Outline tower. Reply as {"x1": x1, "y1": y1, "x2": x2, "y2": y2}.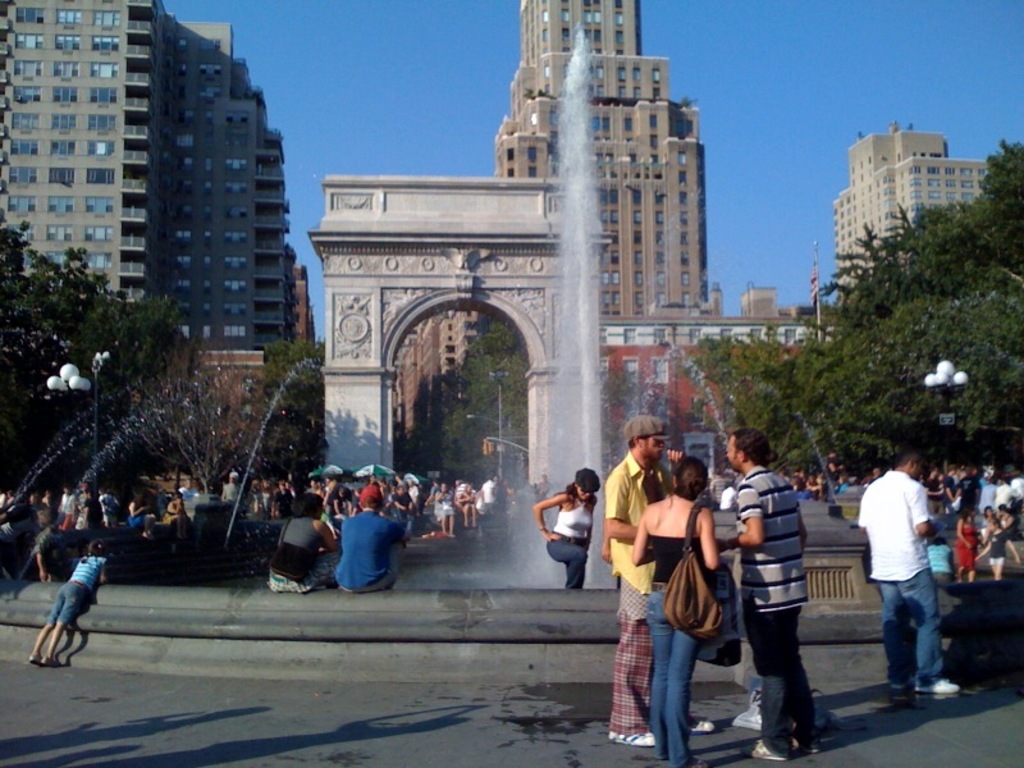
{"x1": 18, "y1": 0, "x2": 300, "y2": 364}.
